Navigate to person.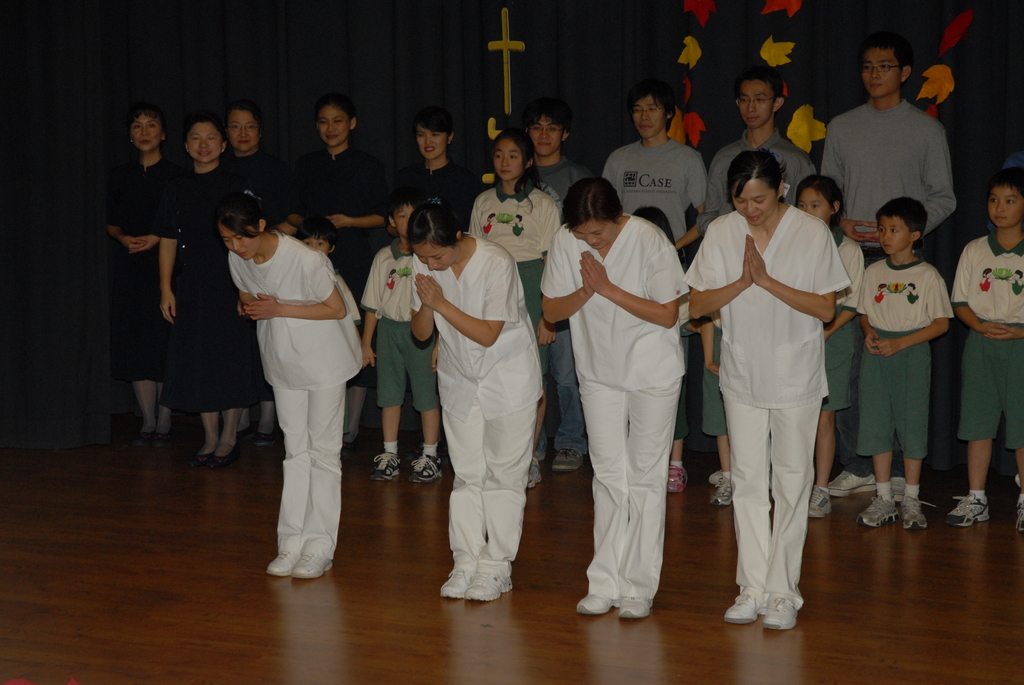
Navigation target: x1=97, y1=101, x2=171, y2=448.
